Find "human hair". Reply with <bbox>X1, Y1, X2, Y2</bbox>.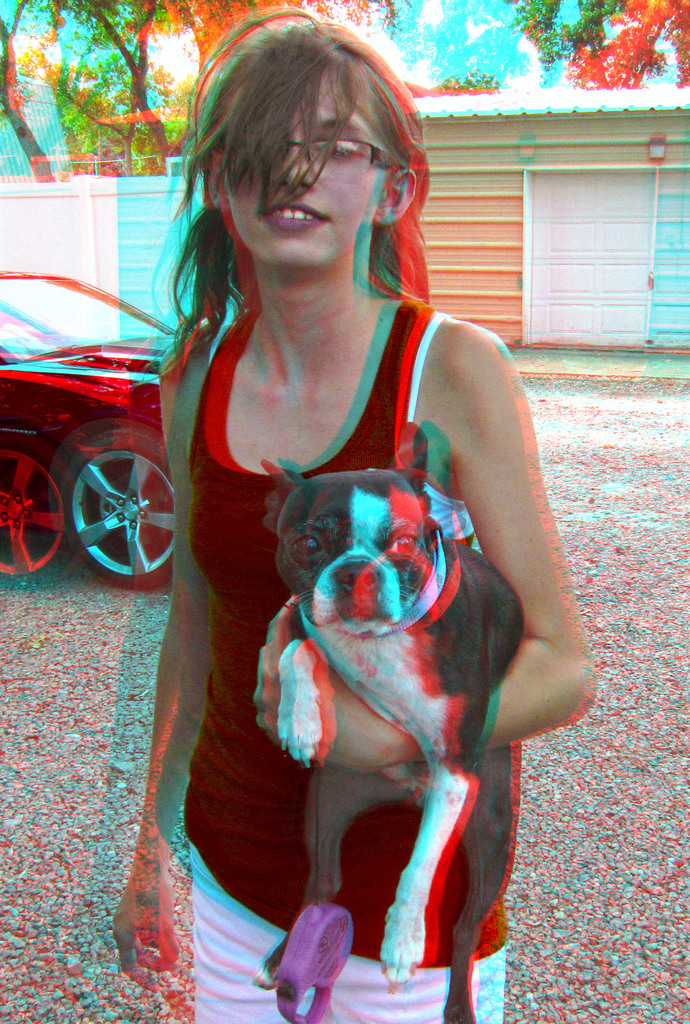
<bbox>165, 16, 440, 340</bbox>.
